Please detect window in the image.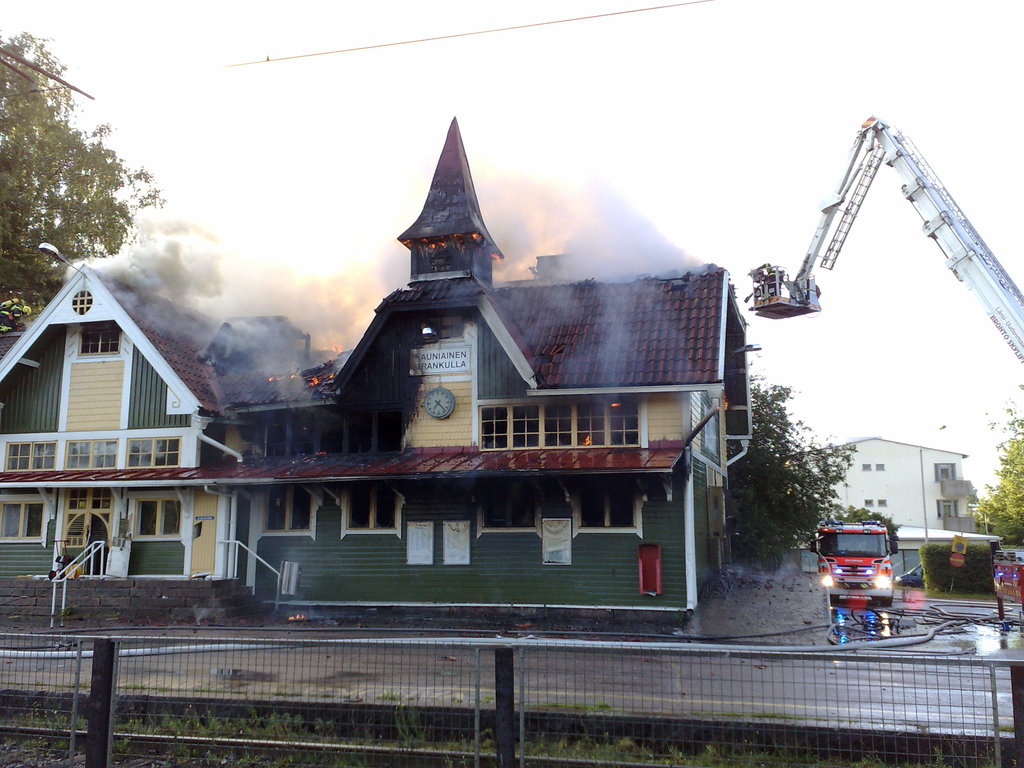
rect(706, 402, 726, 463).
